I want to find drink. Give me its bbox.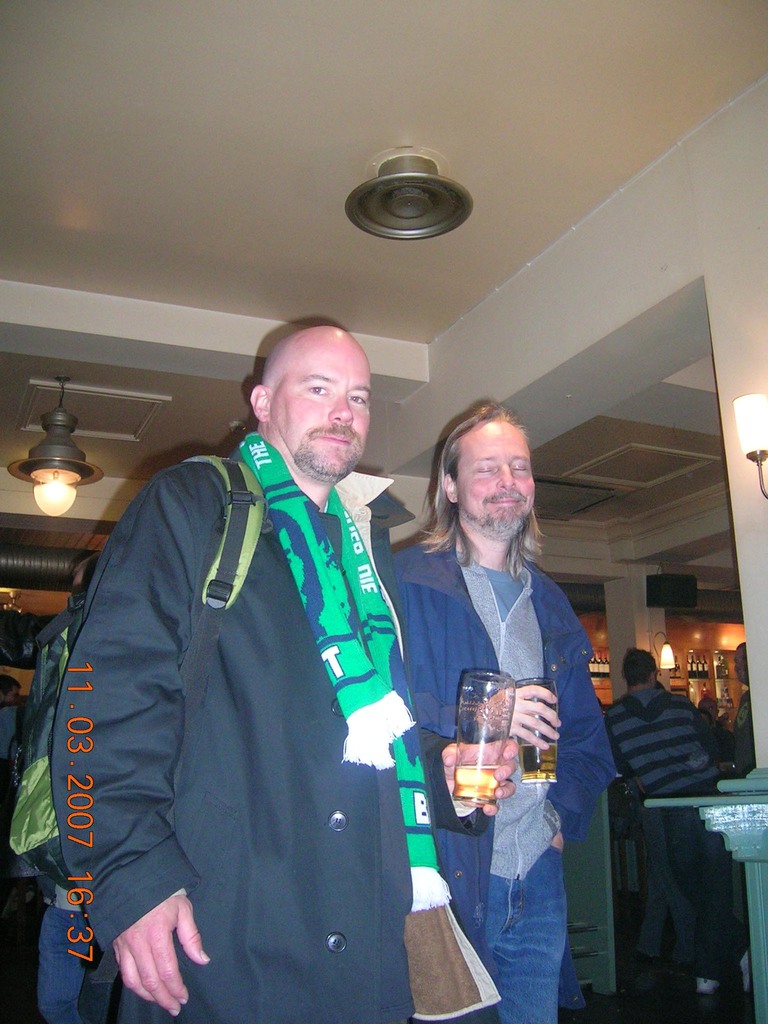
[450,766,502,804].
